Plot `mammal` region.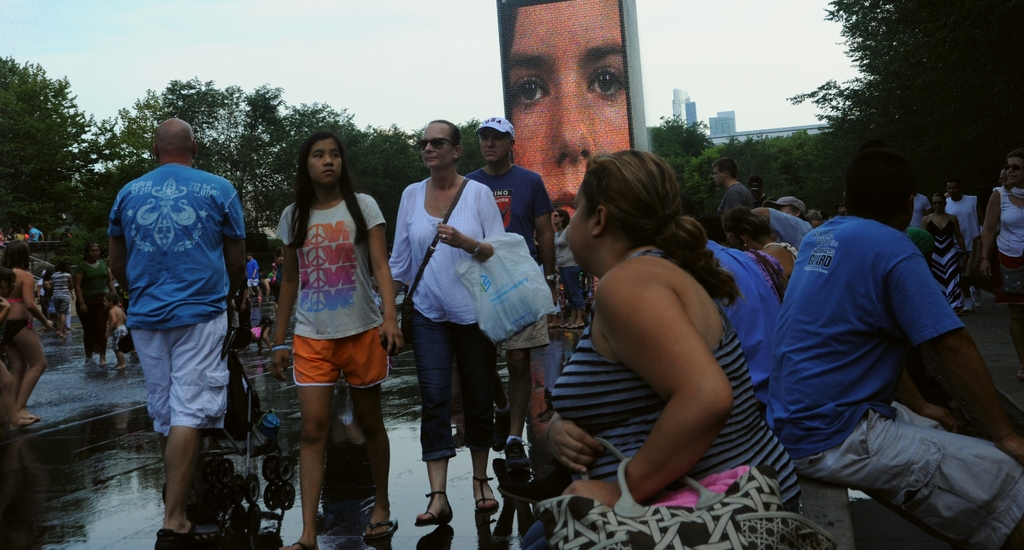
Plotted at l=90, t=123, r=252, b=499.
